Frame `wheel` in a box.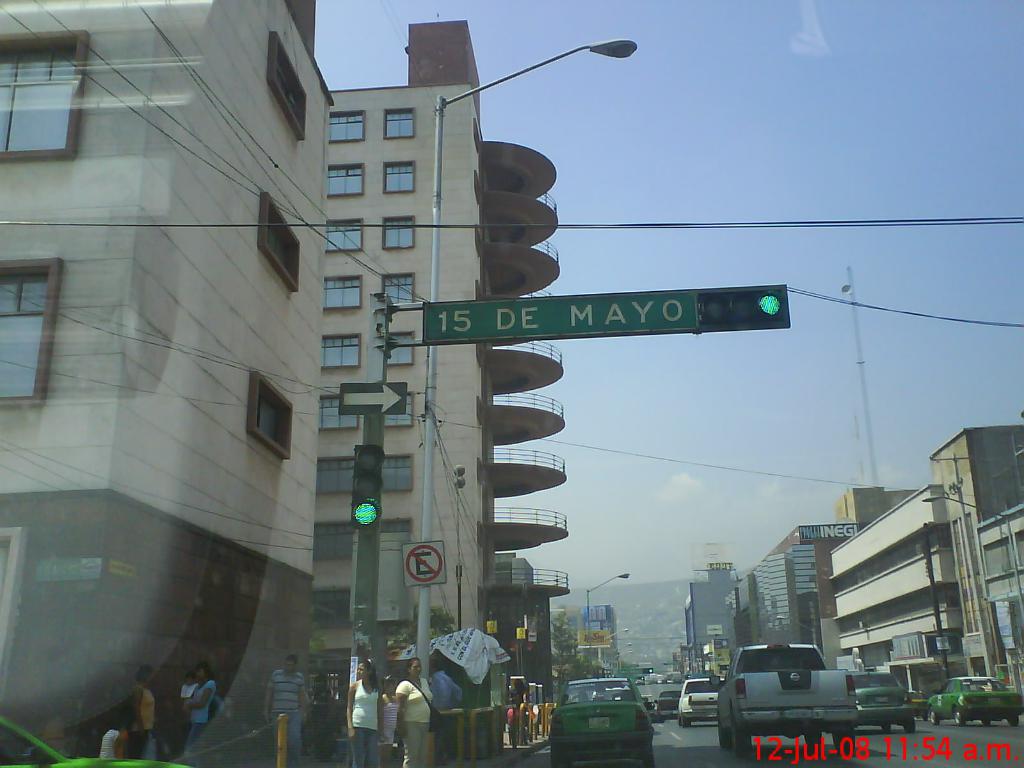
x1=718 y1=721 x2=728 y2=747.
